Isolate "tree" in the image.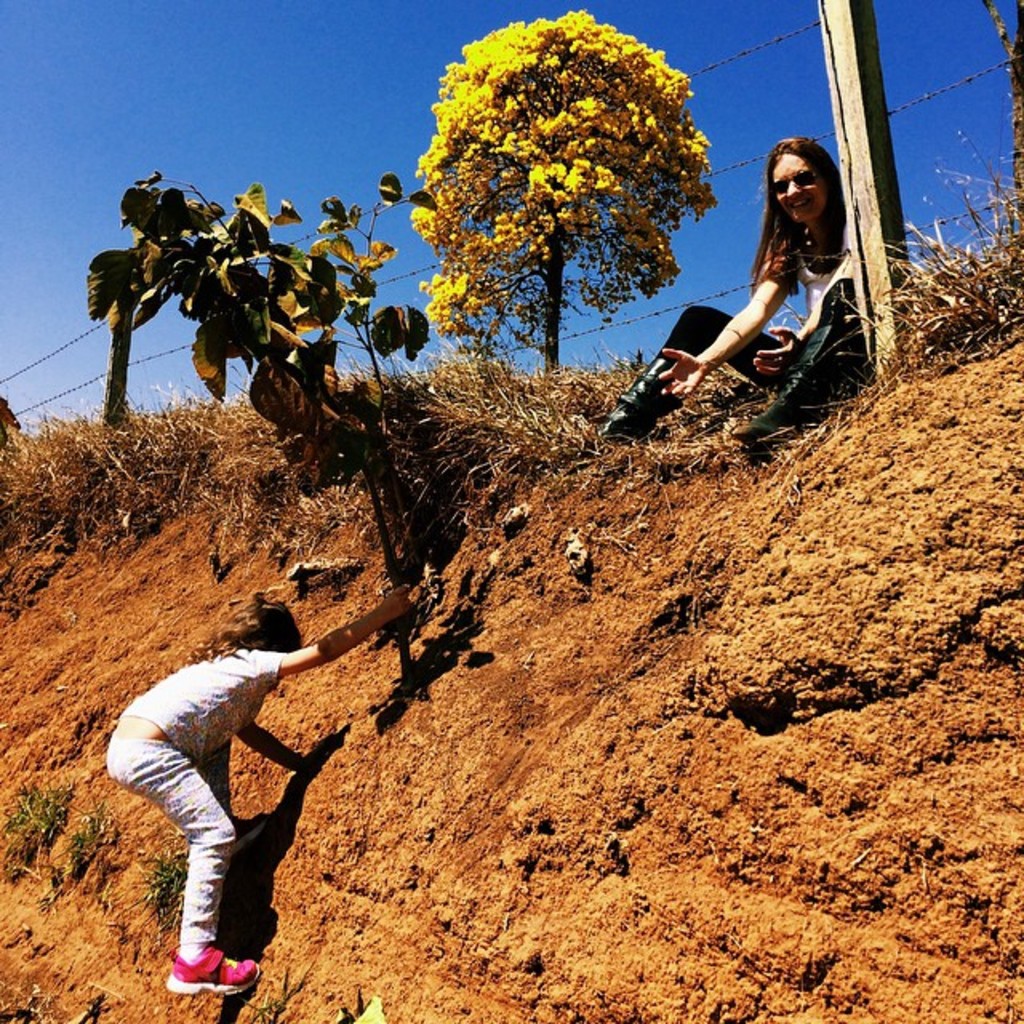
Isolated region: locate(403, 0, 755, 414).
